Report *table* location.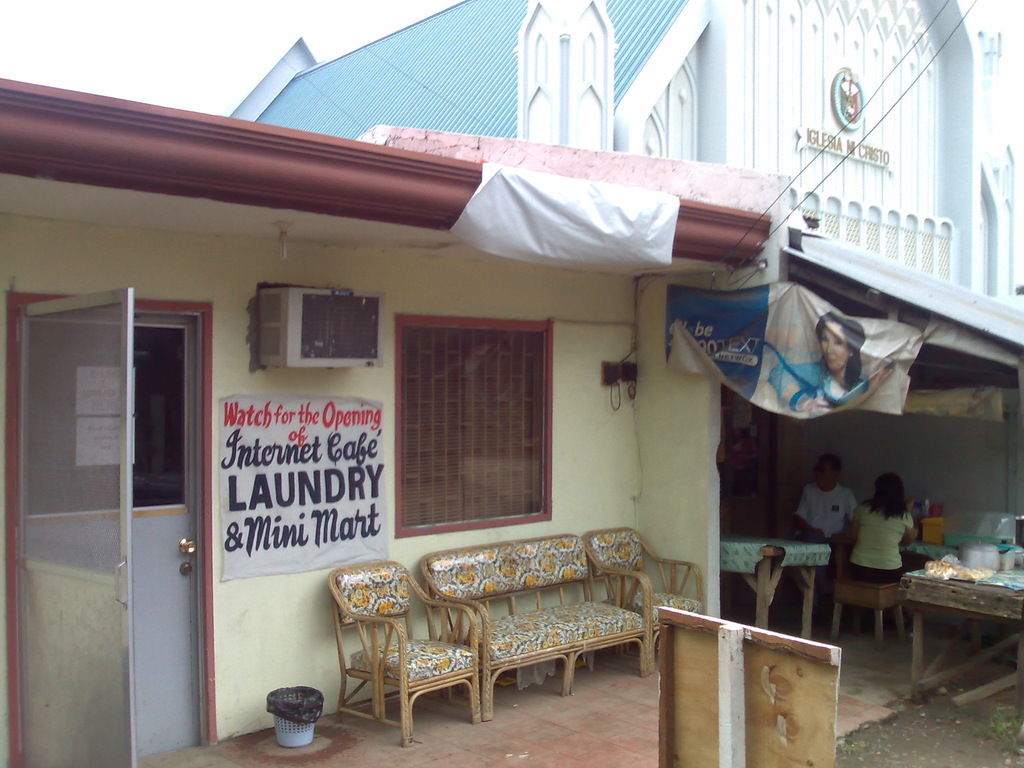
Report: left=891, top=523, right=1021, bottom=723.
